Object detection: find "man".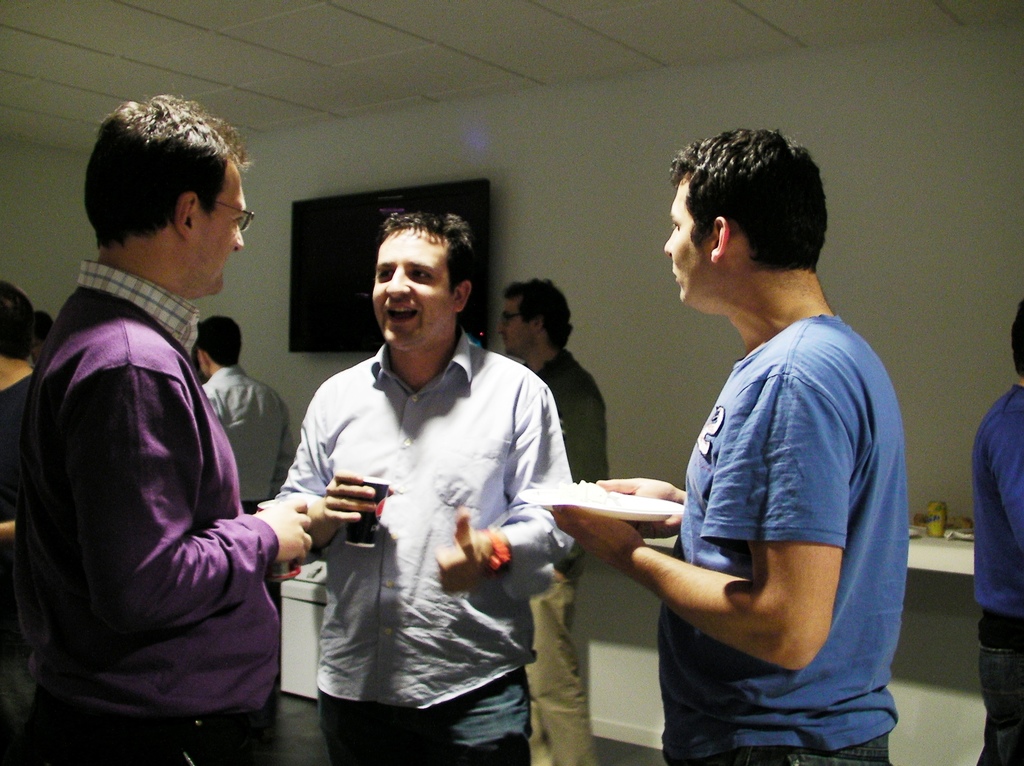
<box>200,315,292,511</box>.
